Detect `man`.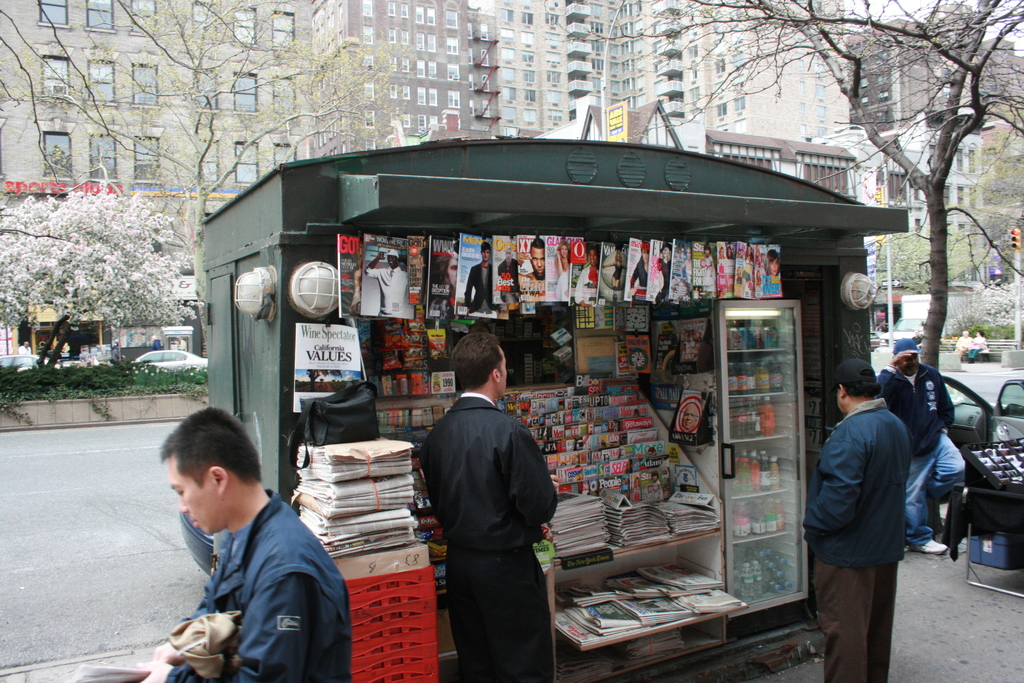
Detected at 876 336 964 558.
